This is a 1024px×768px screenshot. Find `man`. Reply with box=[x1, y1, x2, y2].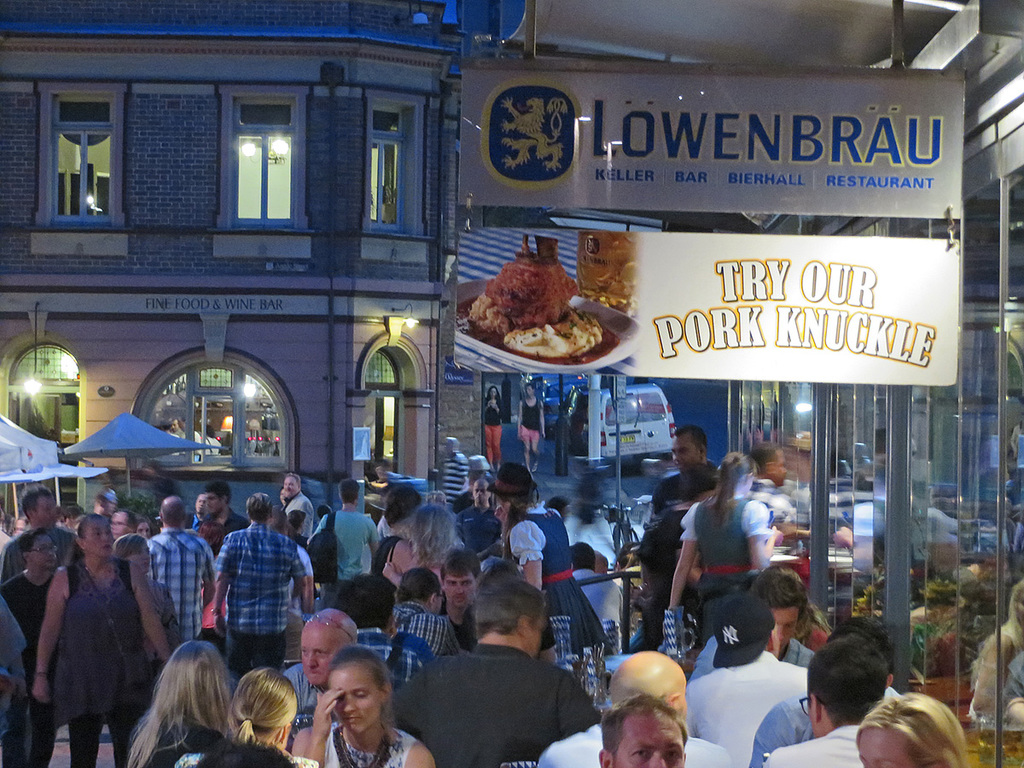
box=[544, 496, 571, 519].
